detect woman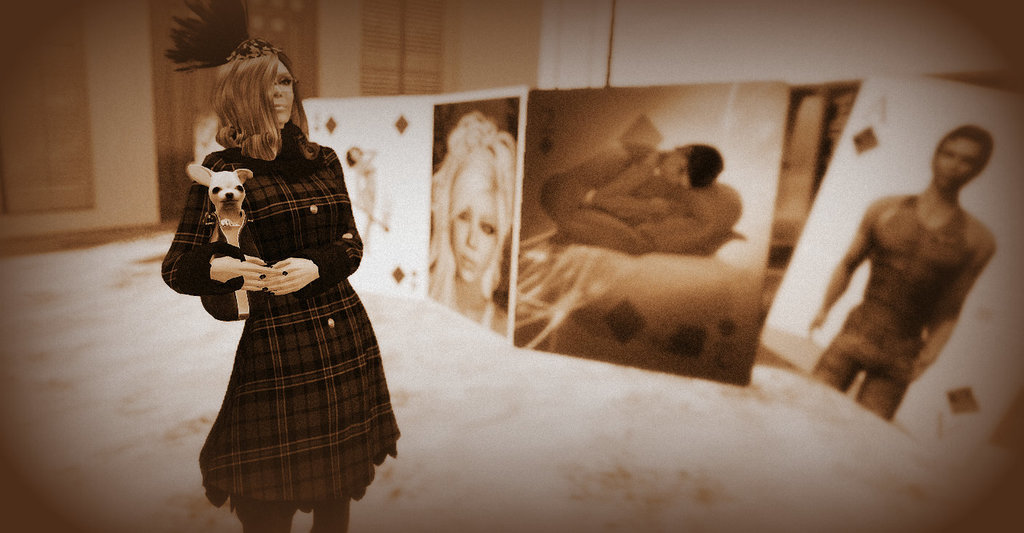
424,107,518,333
